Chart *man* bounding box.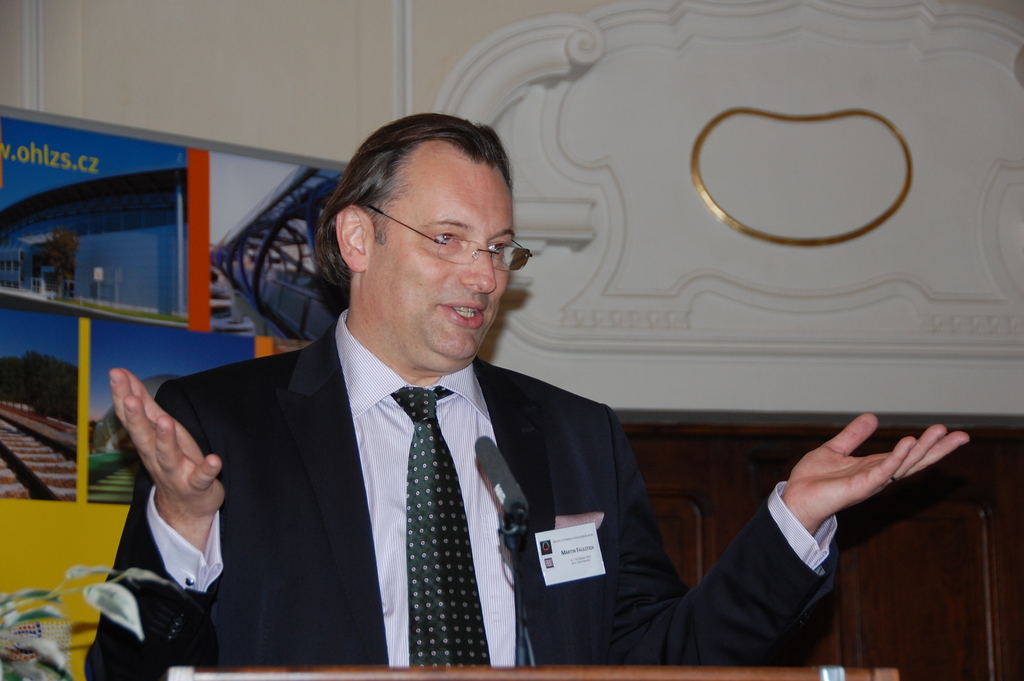
Charted: <bbox>87, 110, 968, 680</bbox>.
